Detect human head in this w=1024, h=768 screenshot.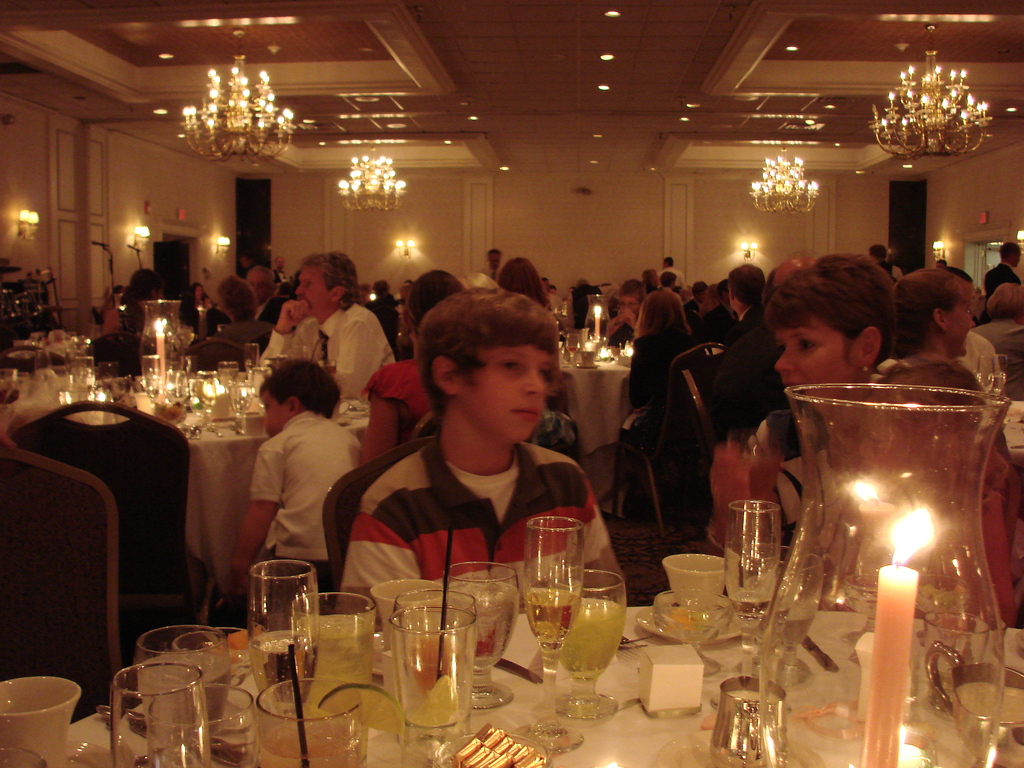
Detection: 999/241/1023/267.
